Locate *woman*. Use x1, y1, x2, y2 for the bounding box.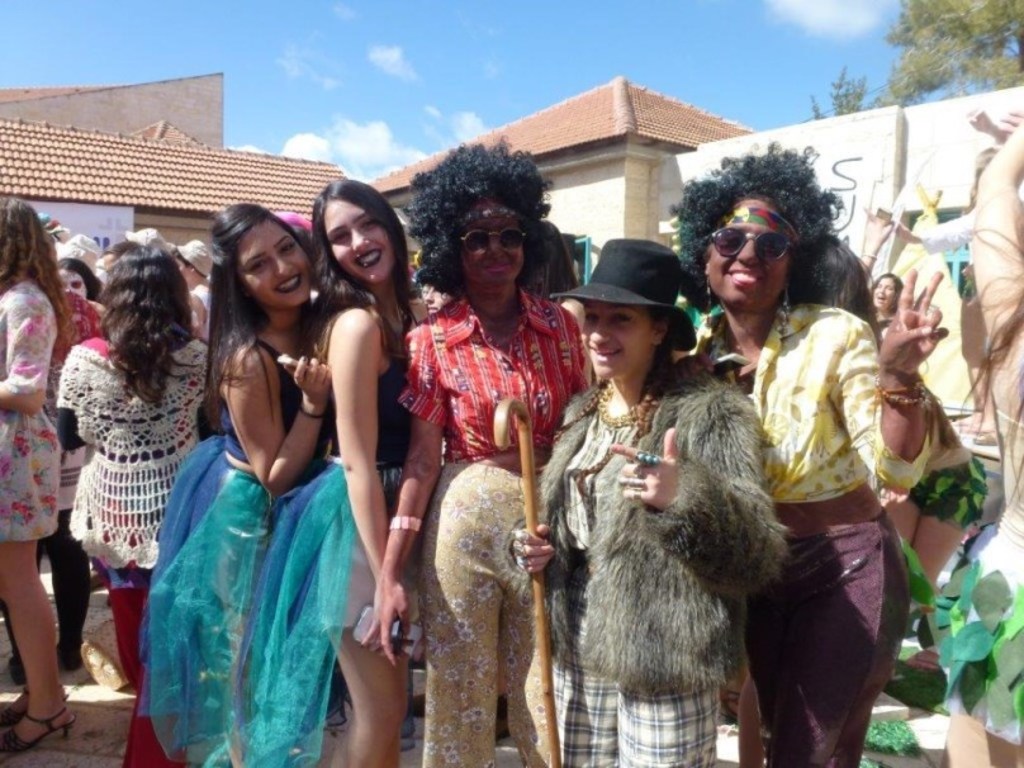
378, 141, 593, 767.
